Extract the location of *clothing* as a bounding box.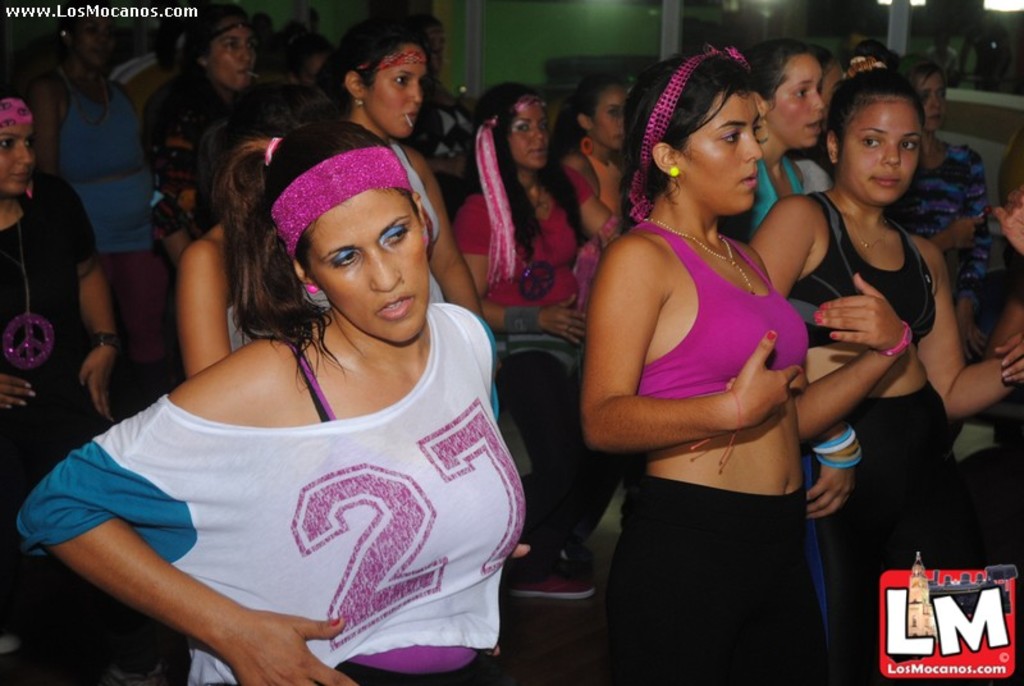
Rect(733, 156, 833, 252).
